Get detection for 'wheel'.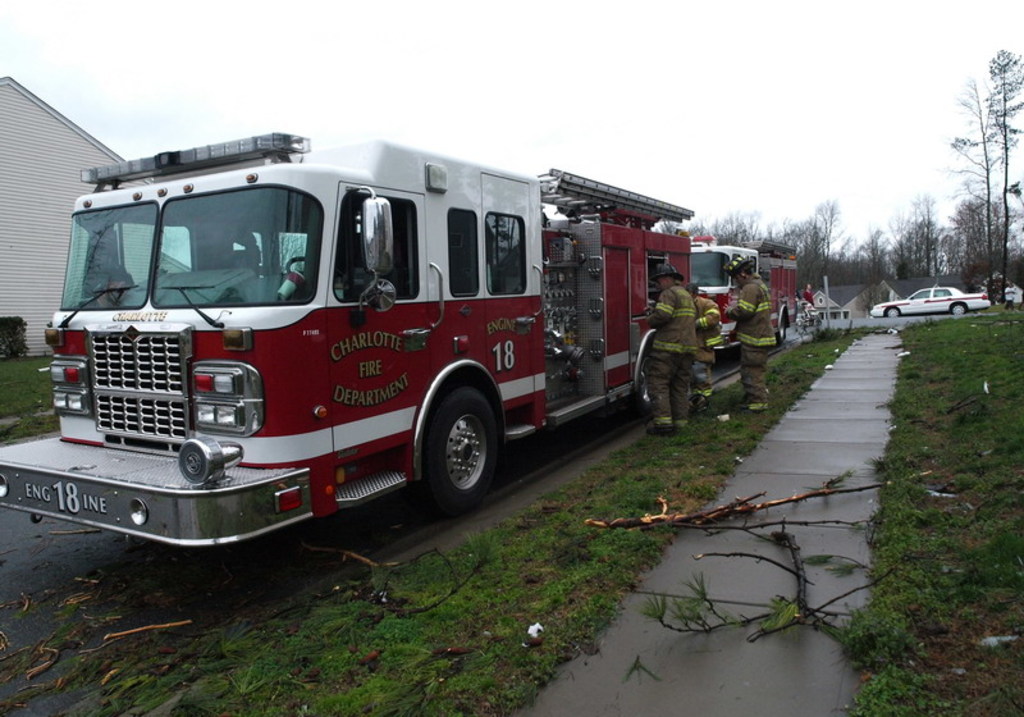
Detection: bbox=[632, 353, 655, 408].
